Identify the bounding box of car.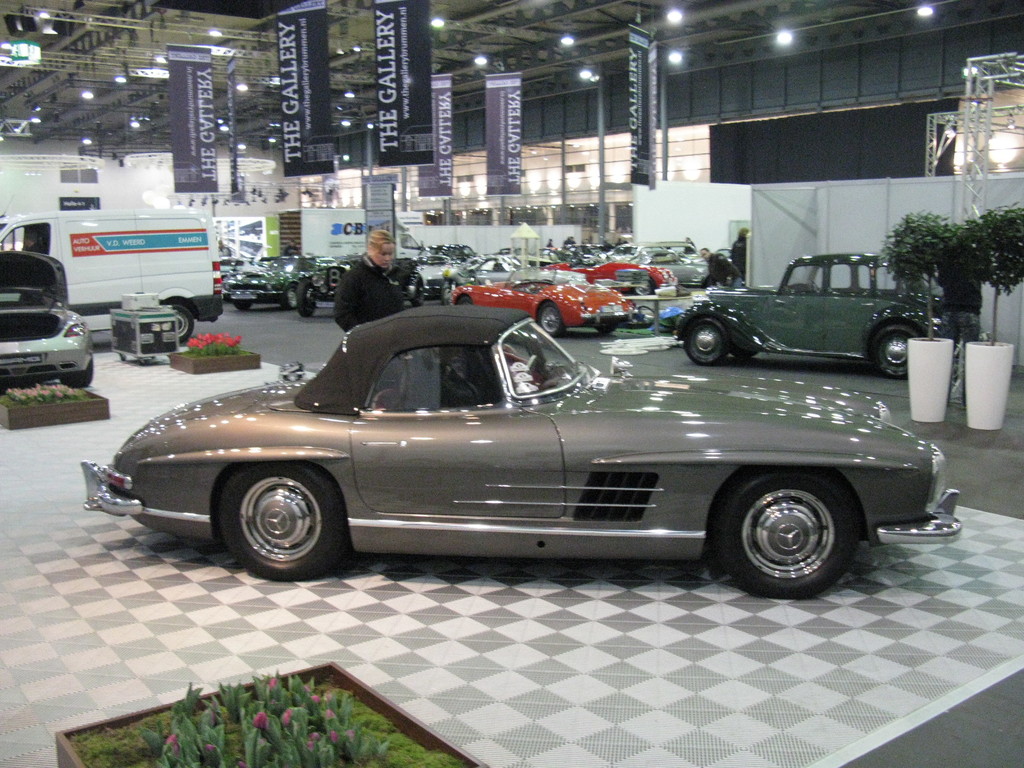
82 294 966 595.
